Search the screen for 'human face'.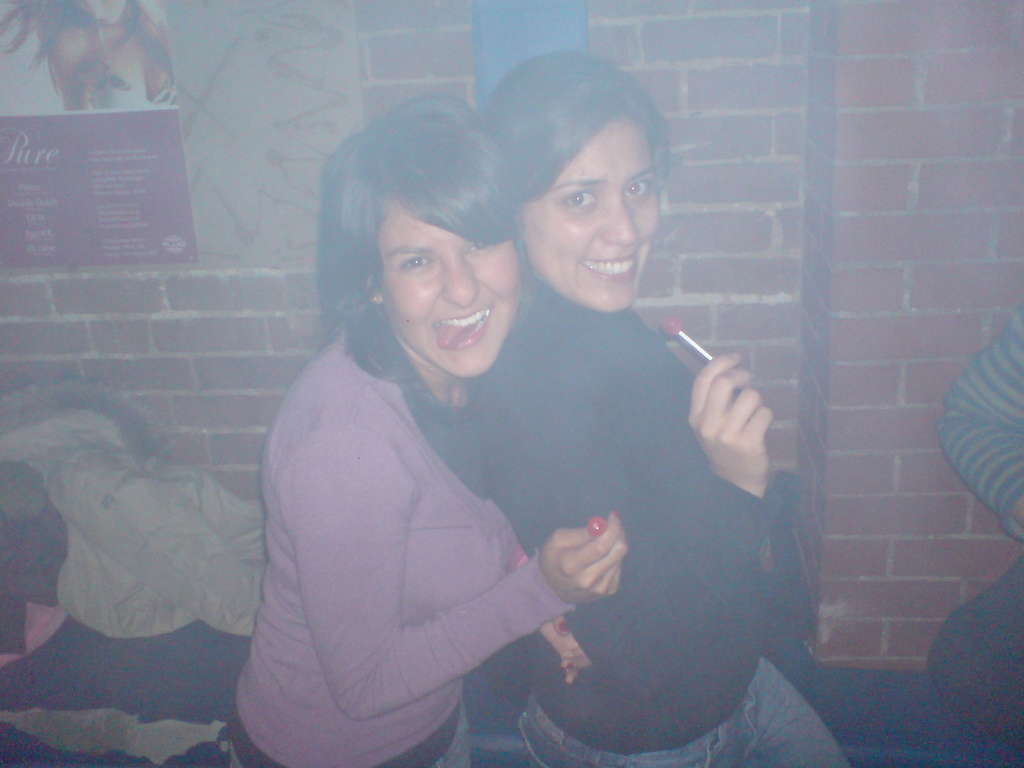
Found at l=522, t=118, r=660, b=308.
